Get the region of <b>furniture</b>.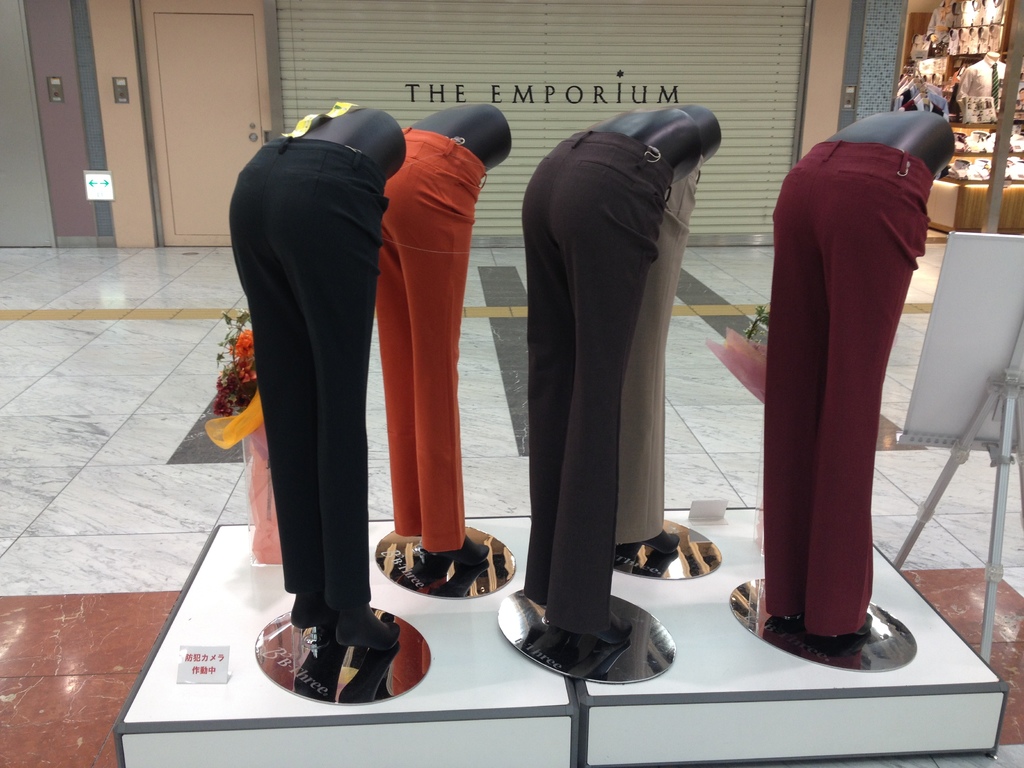
[927, 178, 1023, 235].
